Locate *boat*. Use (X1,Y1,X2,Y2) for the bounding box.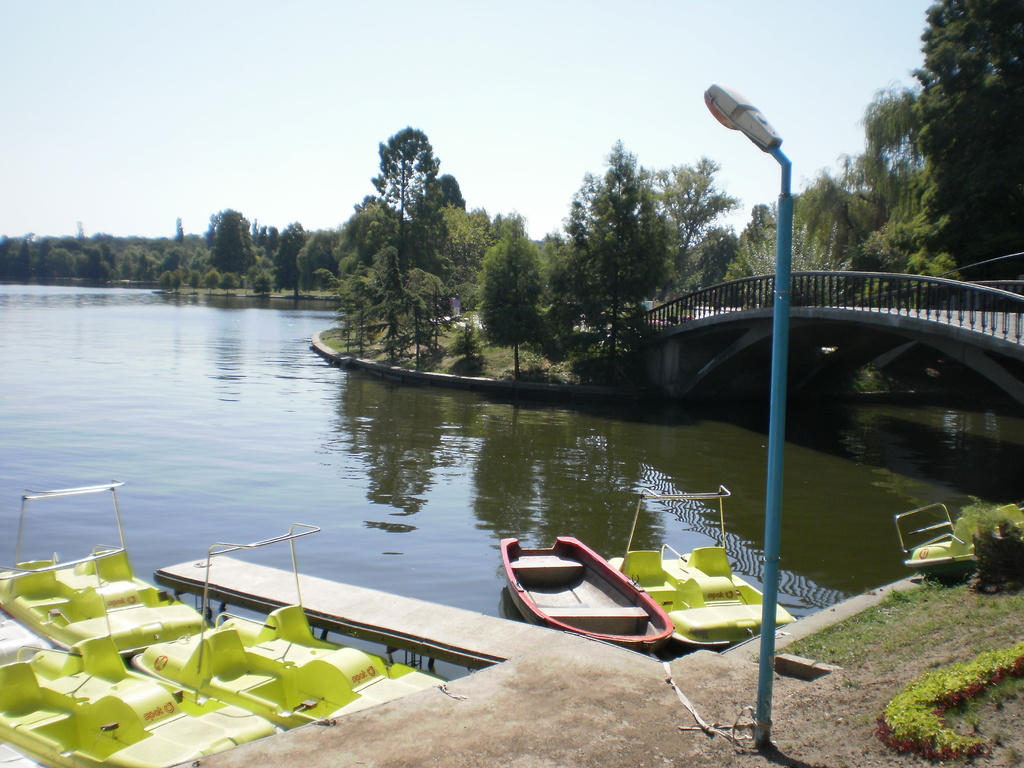
(611,482,792,650).
